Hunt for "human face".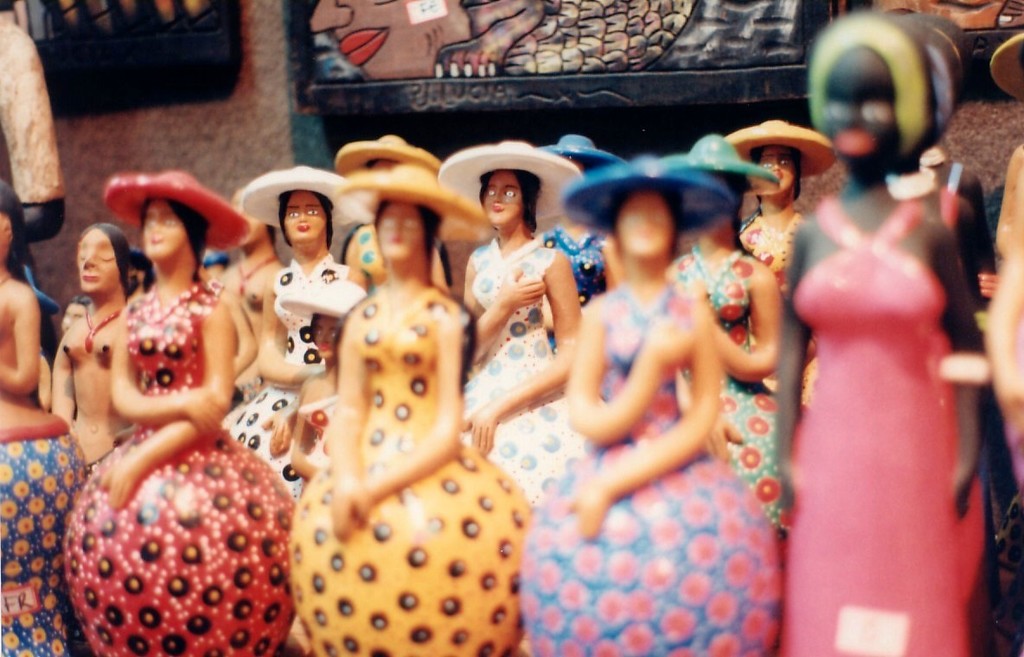
Hunted down at box(758, 145, 798, 193).
